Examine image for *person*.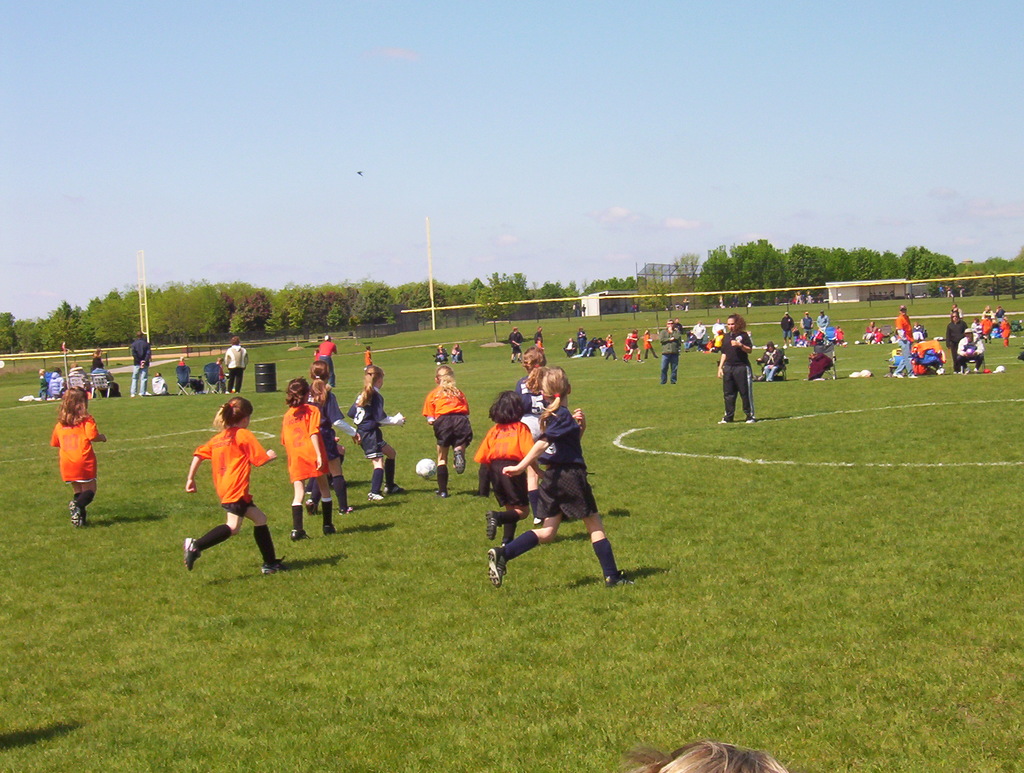
Examination result: (x1=436, y1=344, x2=444, y2=362).
